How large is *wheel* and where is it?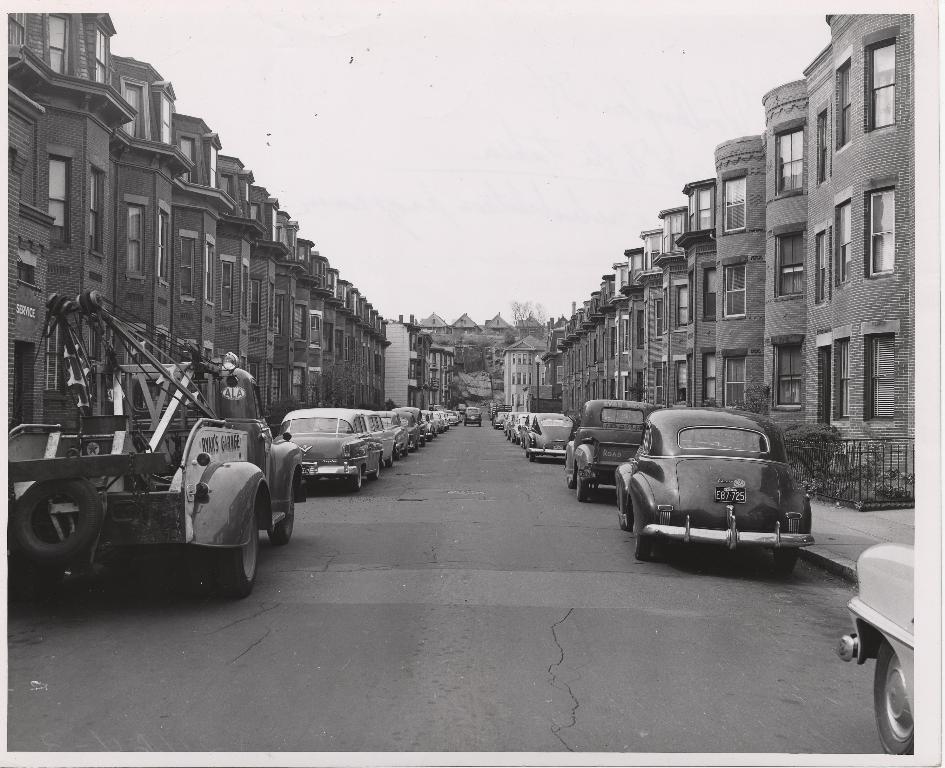
Bounding box: [402, 449, 408, 455].
